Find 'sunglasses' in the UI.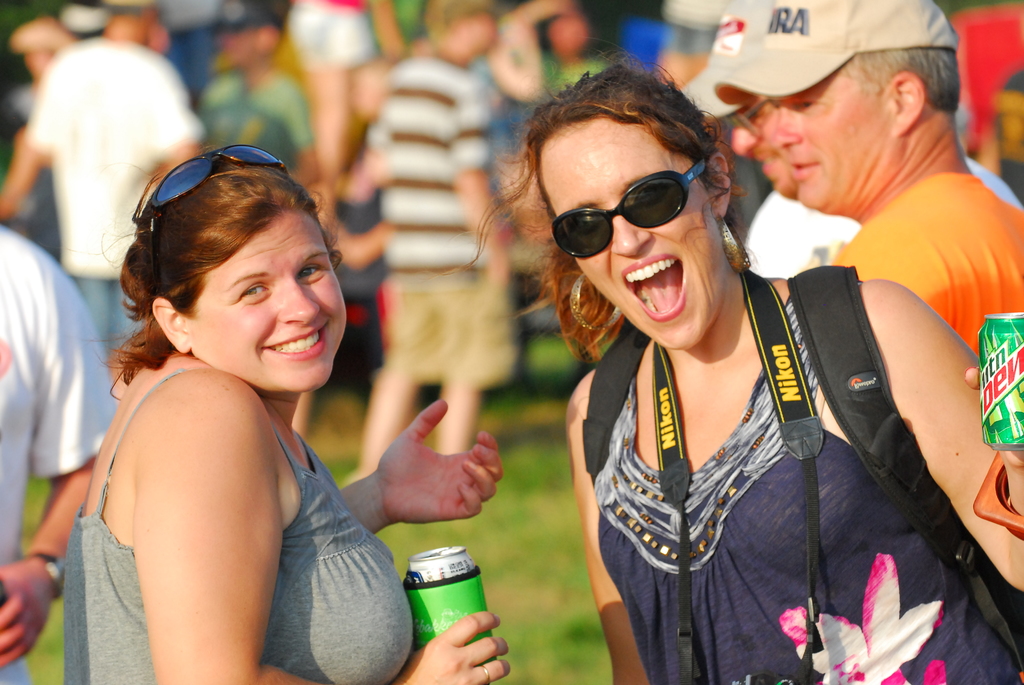
UI element at Rect(552, 157, 709, 262).
